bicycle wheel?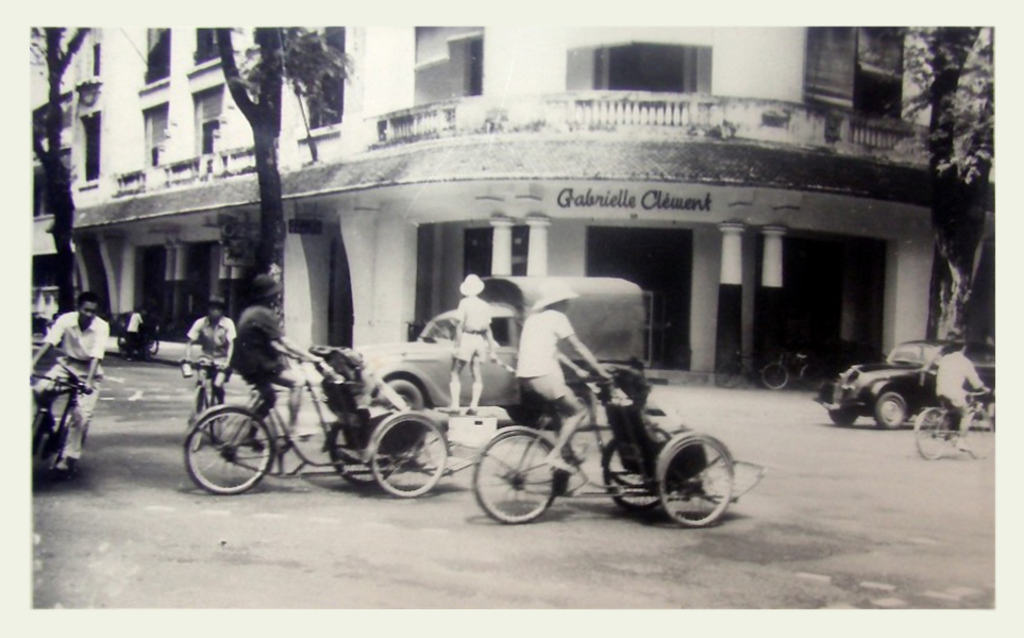
l=471, t=429, r=571, b=528
